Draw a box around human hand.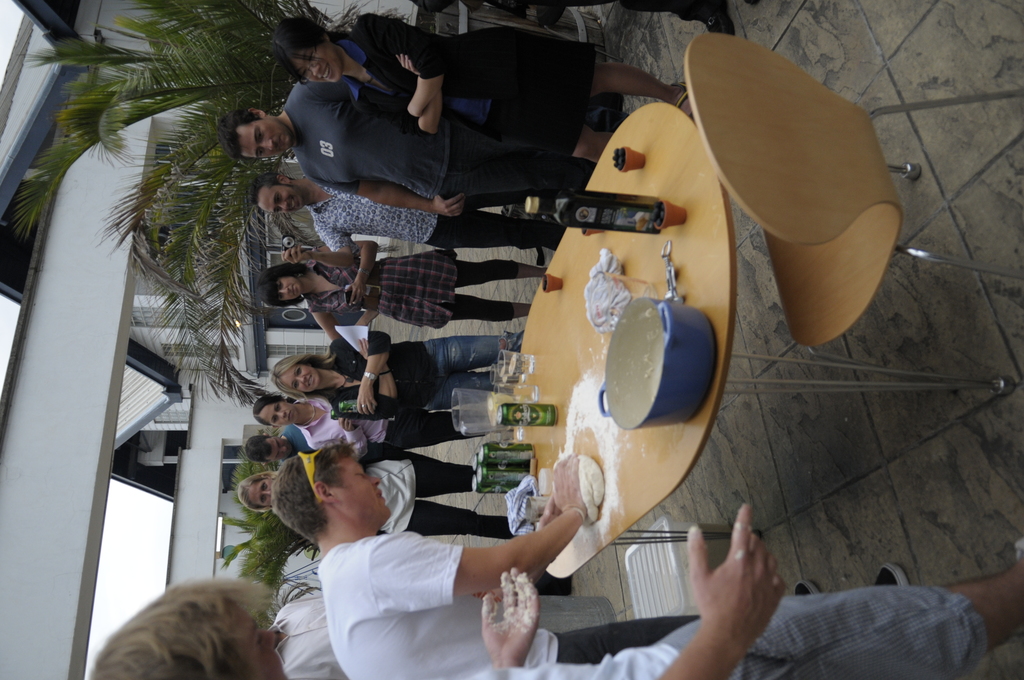
bbox(479, 565, 543, 665).
